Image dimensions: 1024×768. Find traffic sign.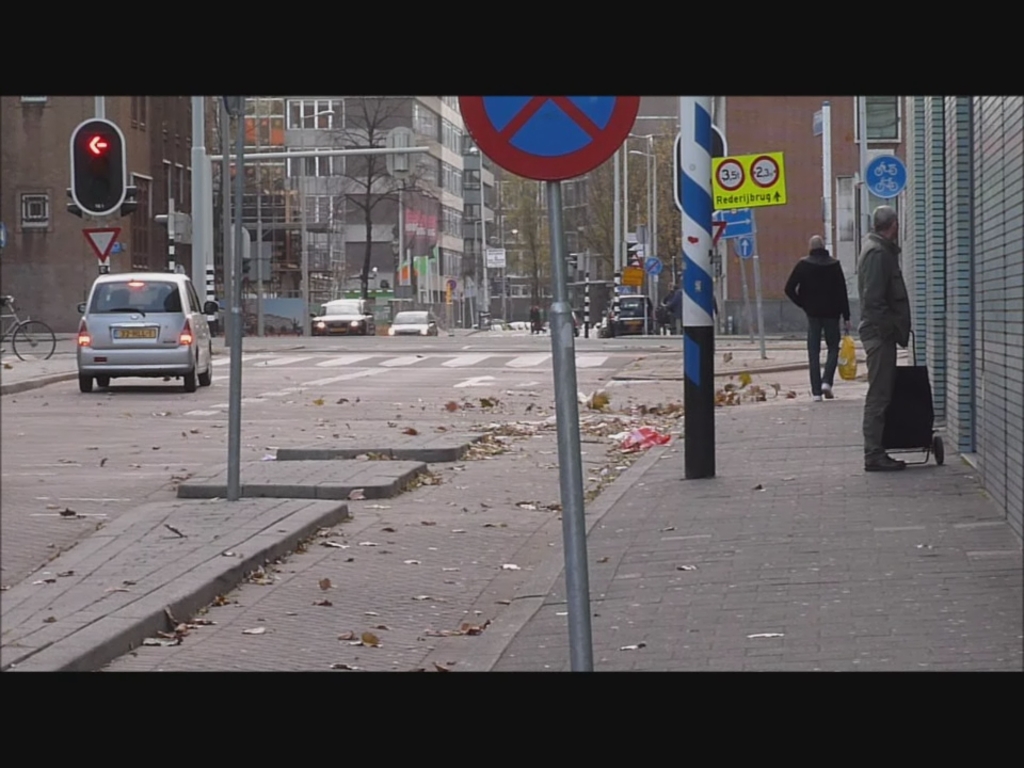
bbox=[863, 154, 903, 198].
